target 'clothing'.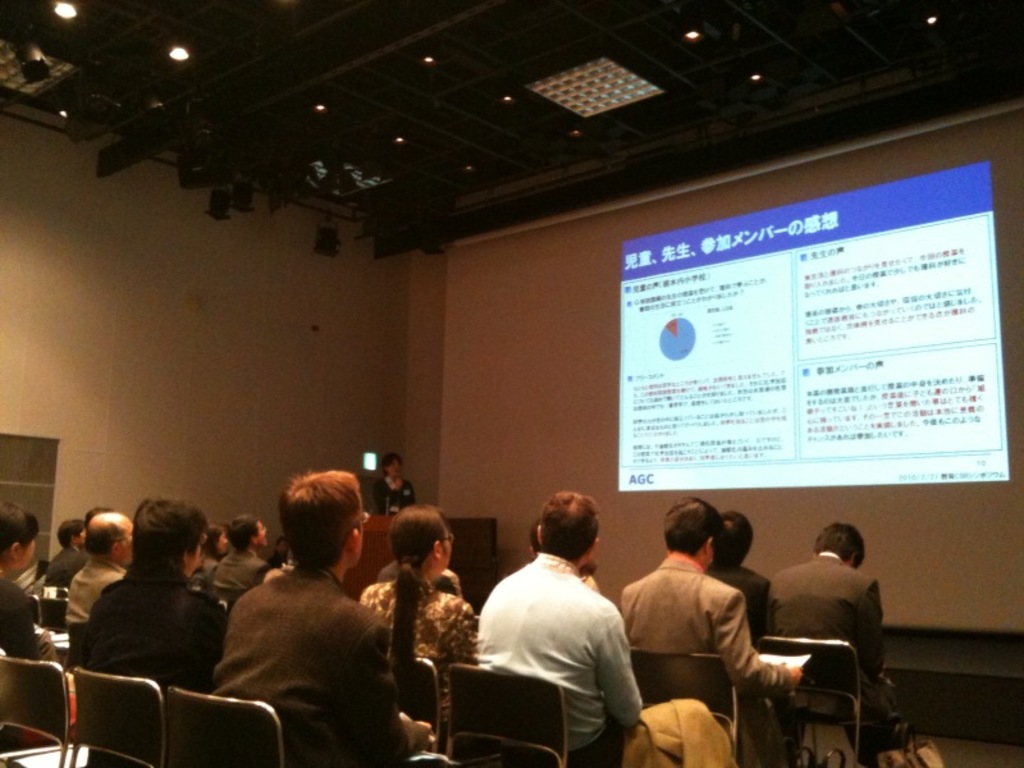
Target region: 360:577:477:736.
